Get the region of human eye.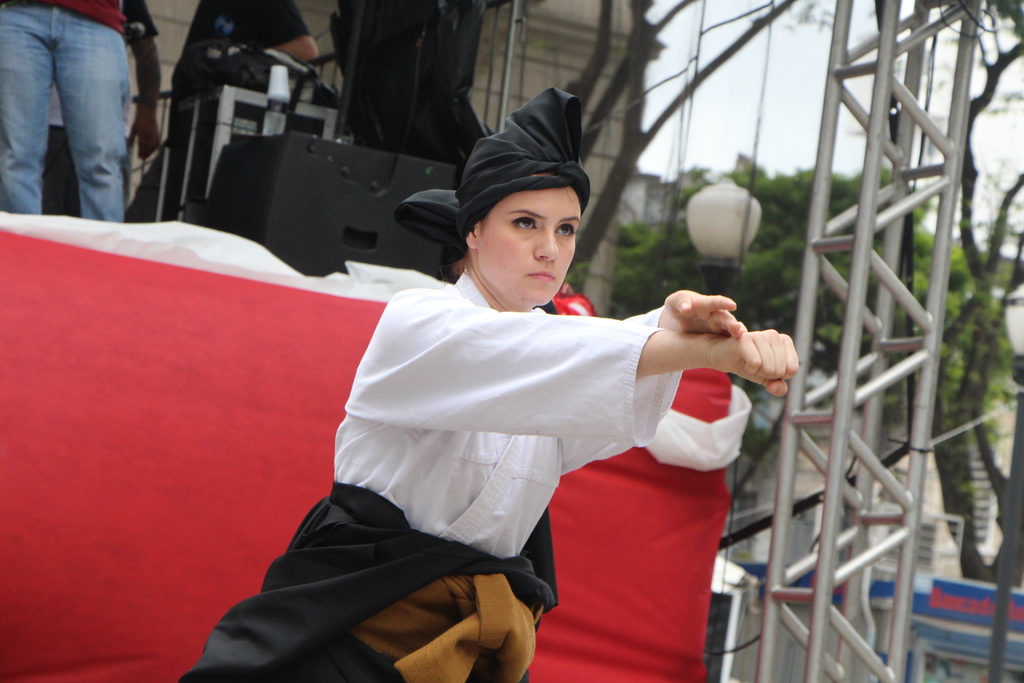
[x1=509, y1=217, x2=540, y2=234].
